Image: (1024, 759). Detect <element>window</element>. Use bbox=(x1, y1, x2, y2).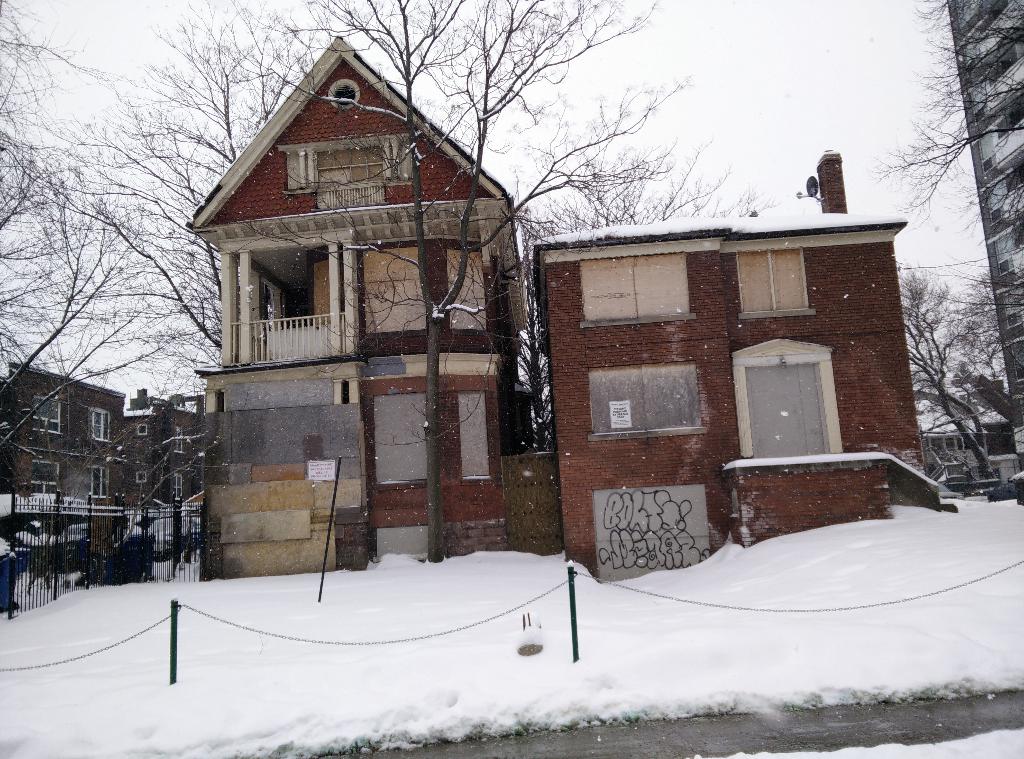
bbox=(174, 422, 183, 454).
